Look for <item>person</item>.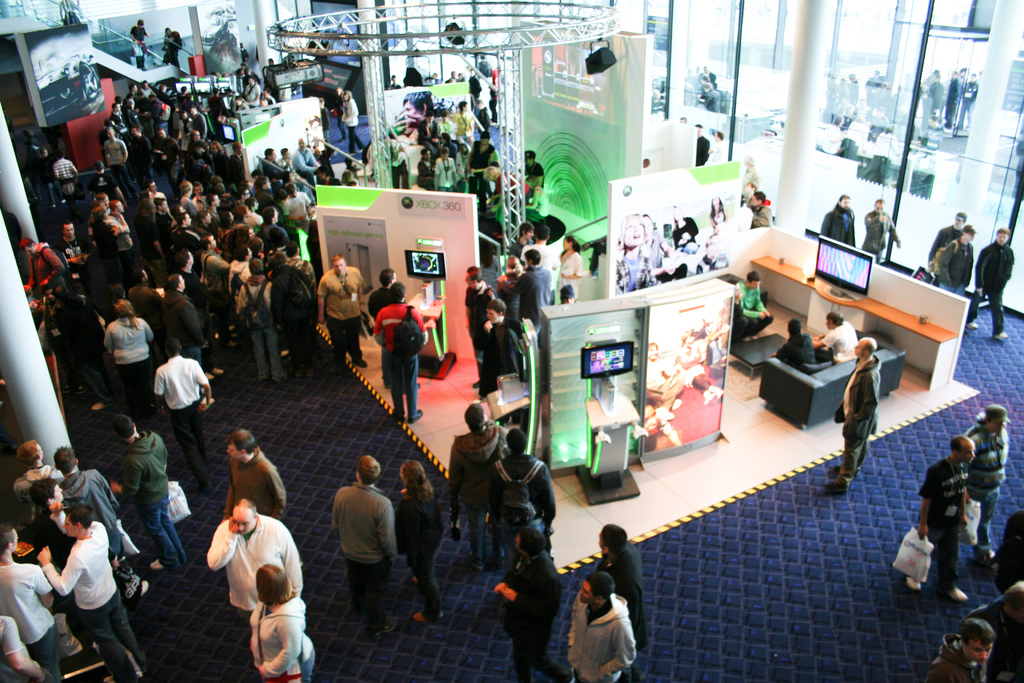
Found: 727, 279, 746, 342.
